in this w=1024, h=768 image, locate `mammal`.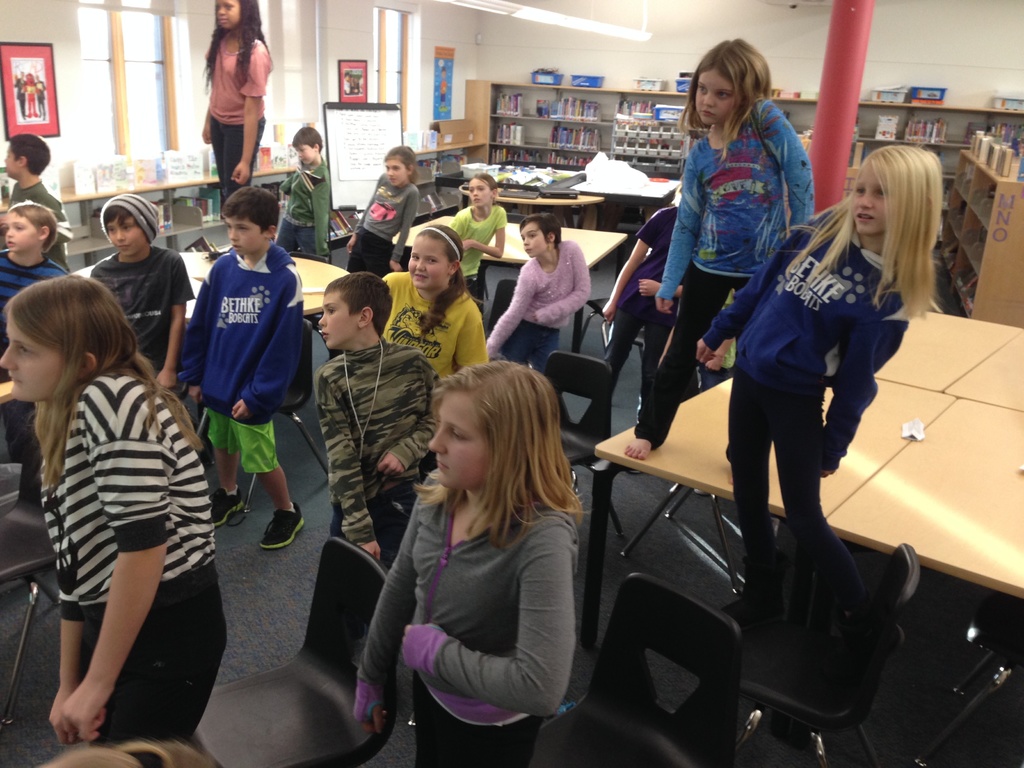
Bounding box: x1=198, y1=0, x2=271, y2=220.
